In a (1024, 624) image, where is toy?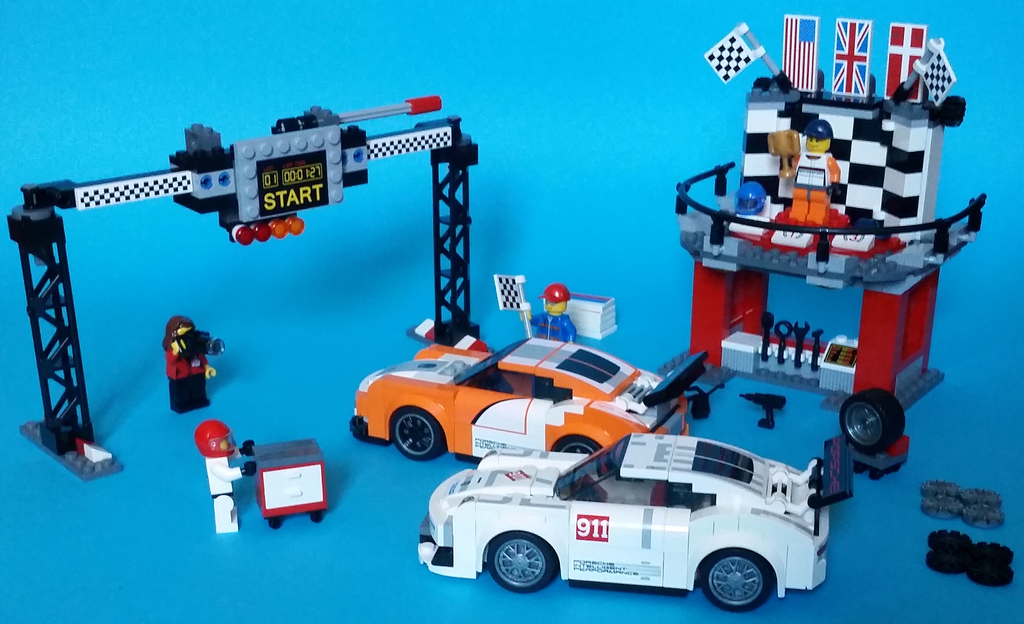
Rect(971, 541, 1015, 563).
